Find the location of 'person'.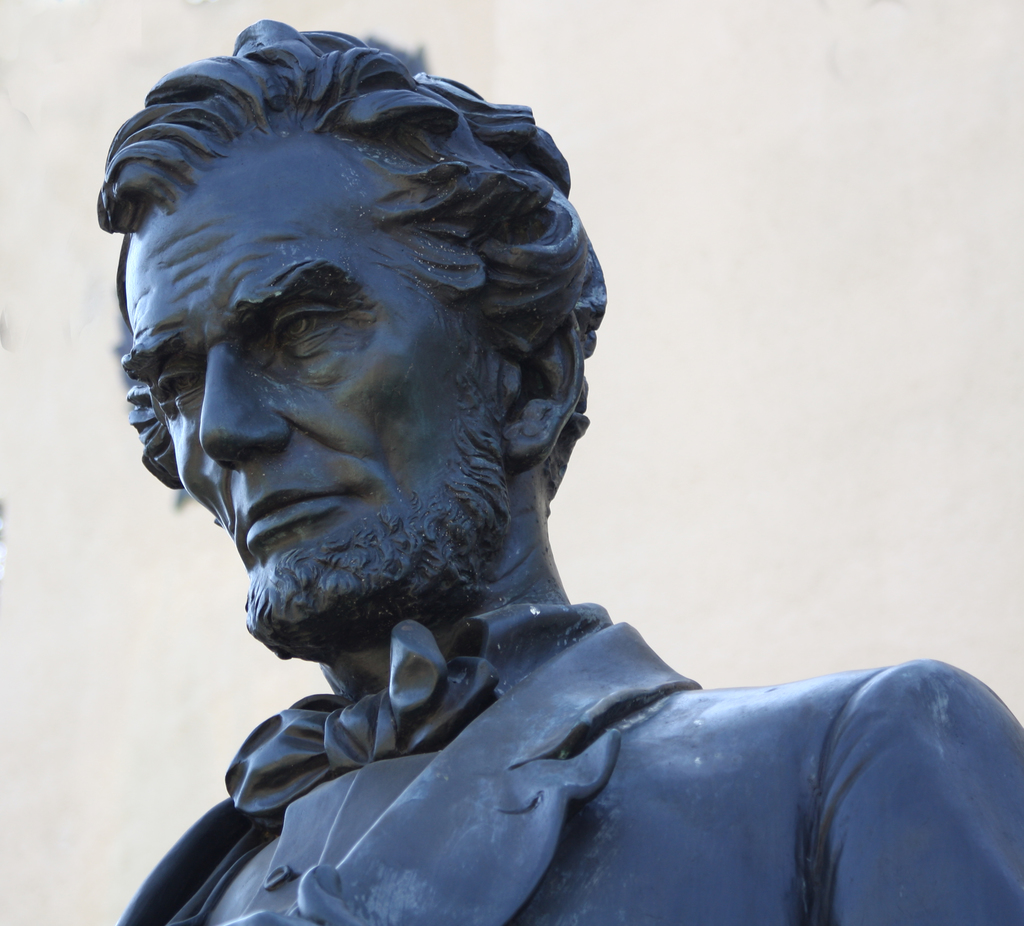
Location: bbox(76, 8, 1023, 925).
